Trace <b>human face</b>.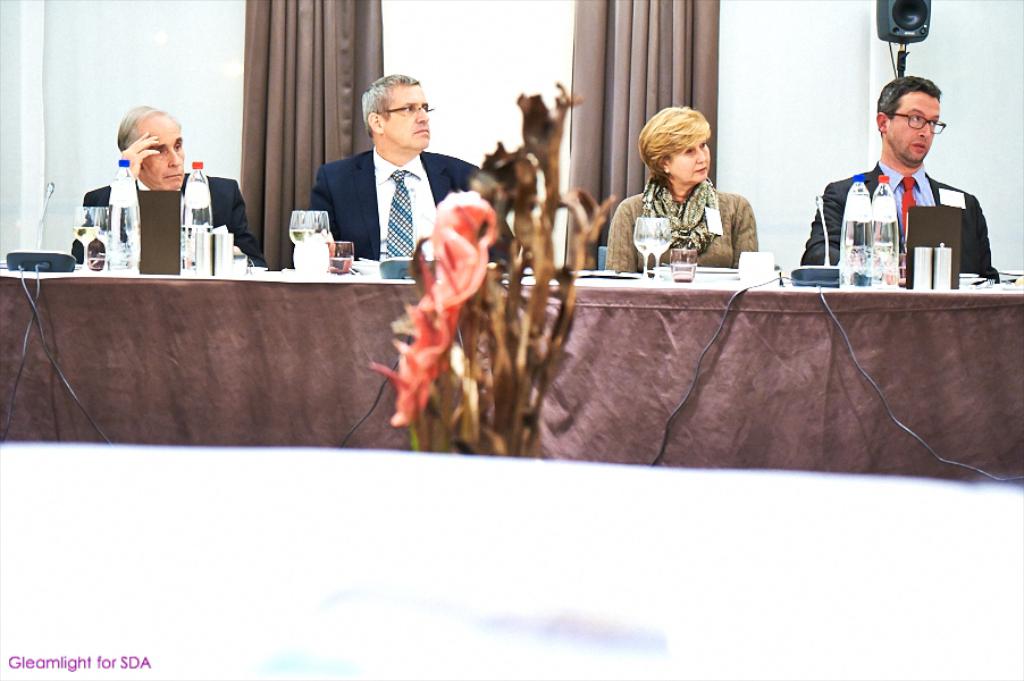
Traced to (888, 94, 940, 161).
